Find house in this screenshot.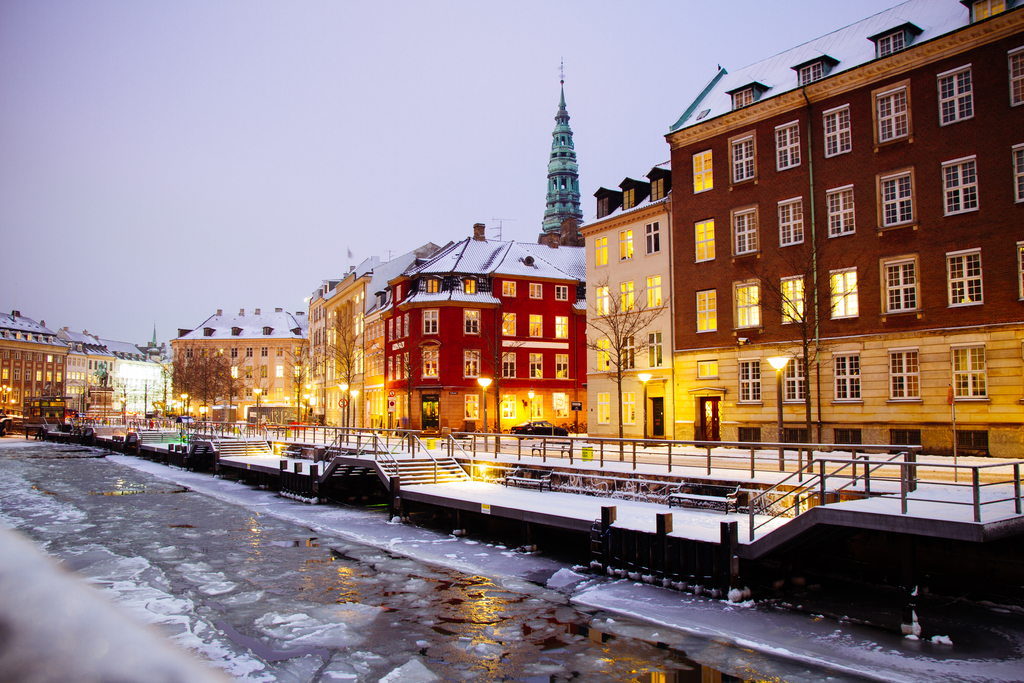
The bounding box for house is 813 35 1023 460.
